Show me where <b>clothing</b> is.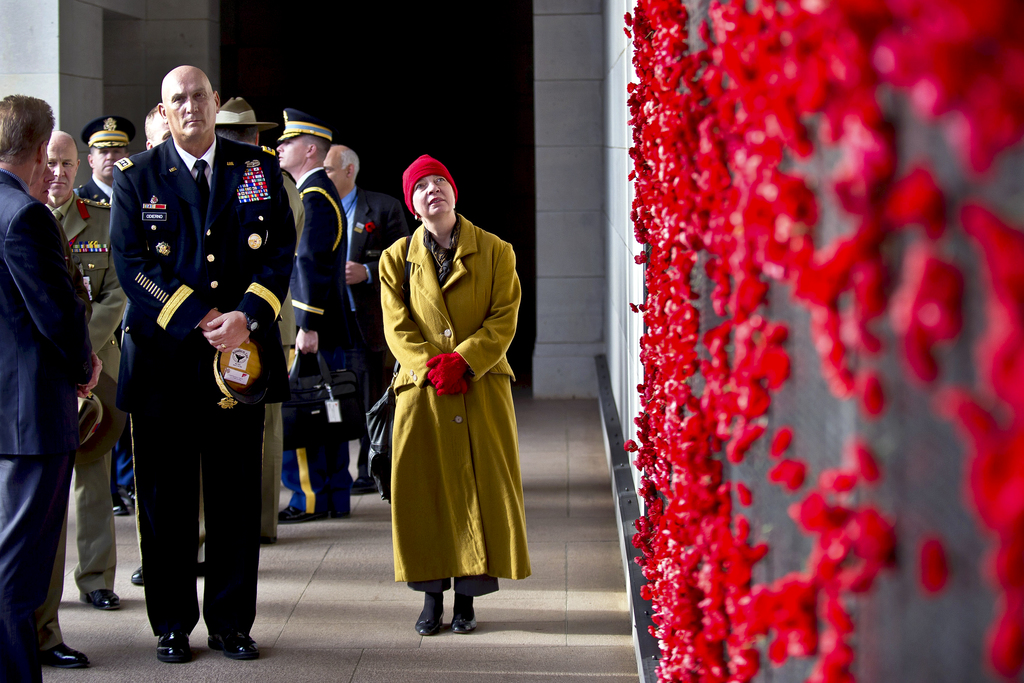
<b>clothing</b> is at 109:136:296:633.
